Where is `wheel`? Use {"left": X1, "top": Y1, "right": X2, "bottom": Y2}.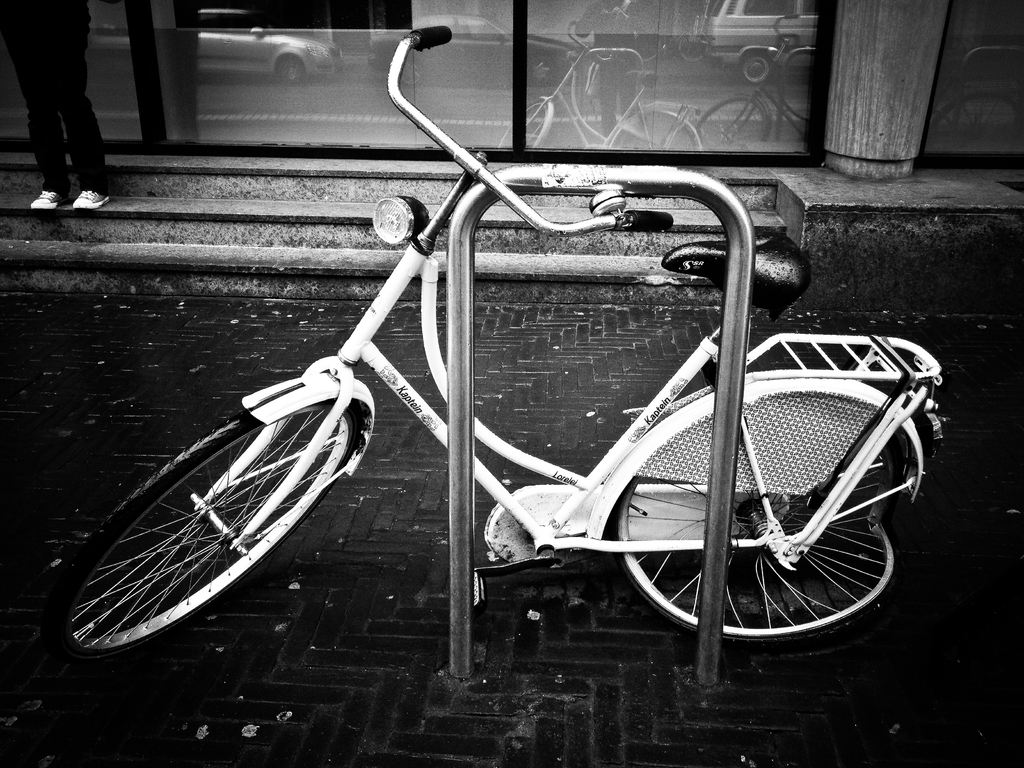
{"left": 607, "top": 380, "right": 931, "bottom": 648}.
